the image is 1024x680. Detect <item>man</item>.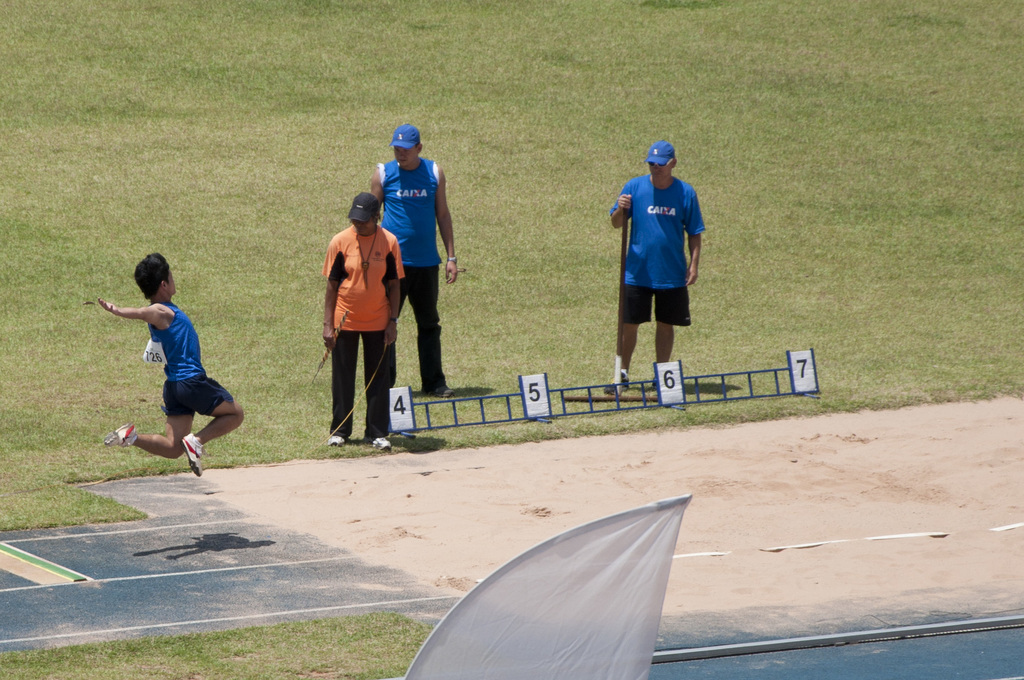
Detection: box(614, 129, 717, 392).
